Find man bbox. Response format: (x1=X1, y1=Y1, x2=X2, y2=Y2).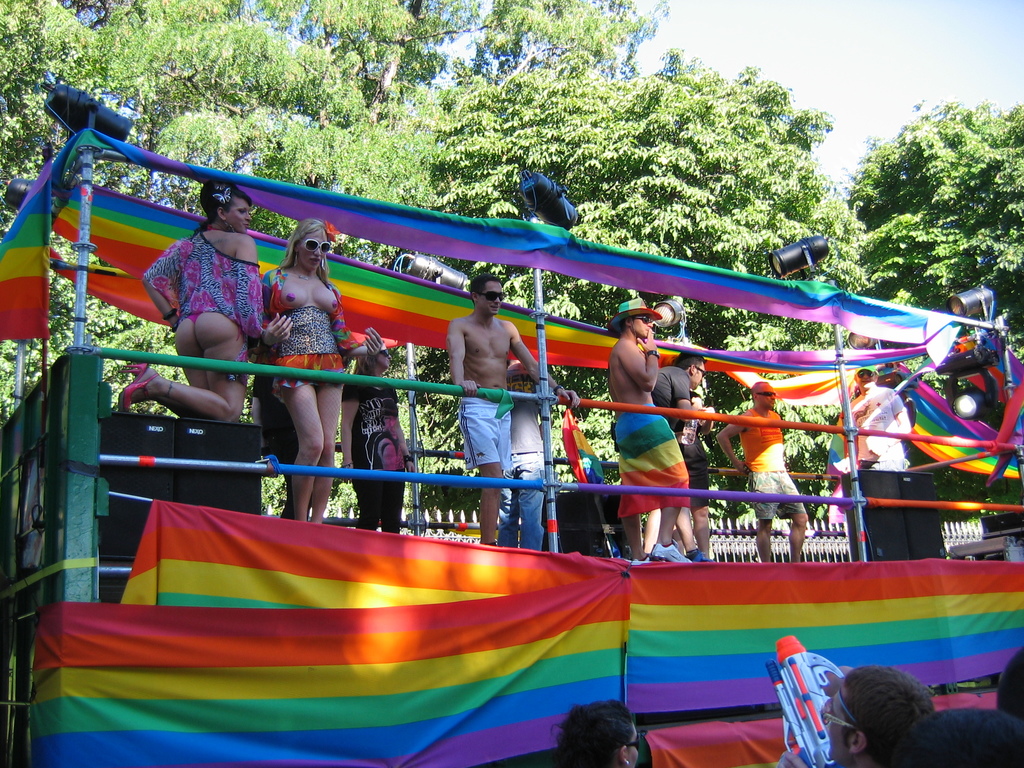
(x1=993, y1=654, x2=1023, y2=714).
